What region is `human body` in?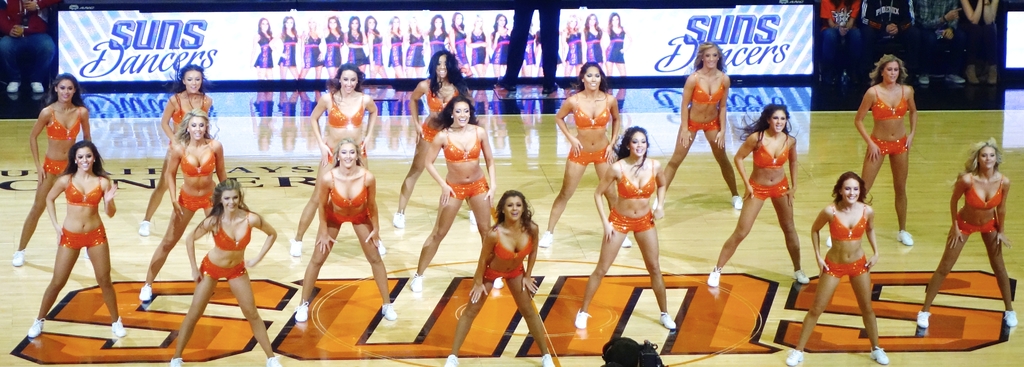
(x1=572, y1=119, x2=674, y2=327).
